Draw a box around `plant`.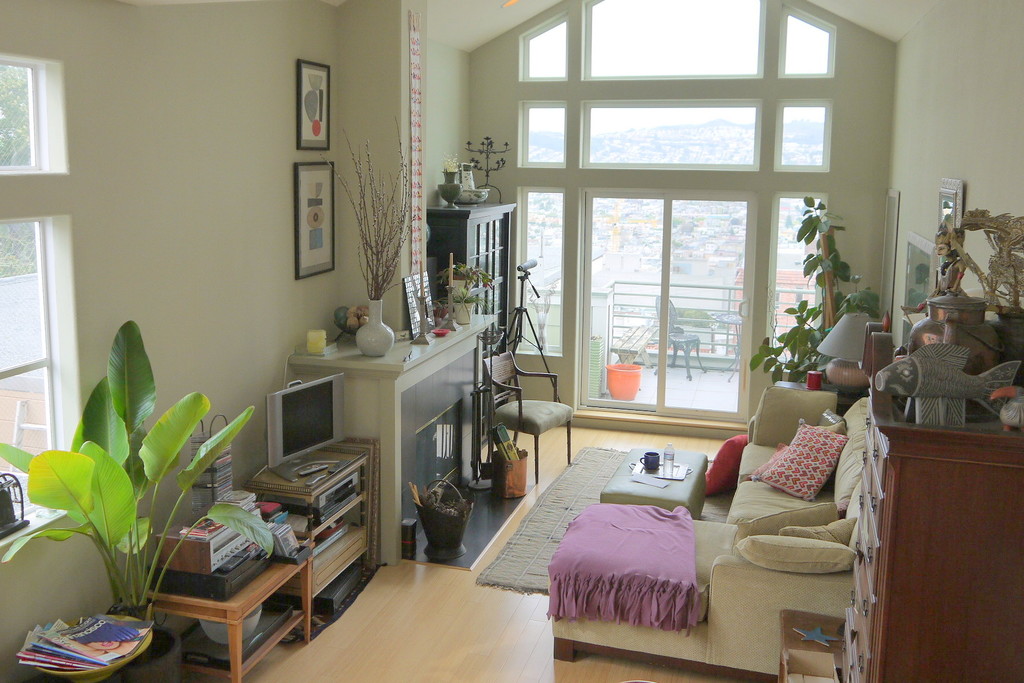
<region>403, 477, 473, 524</region>.
